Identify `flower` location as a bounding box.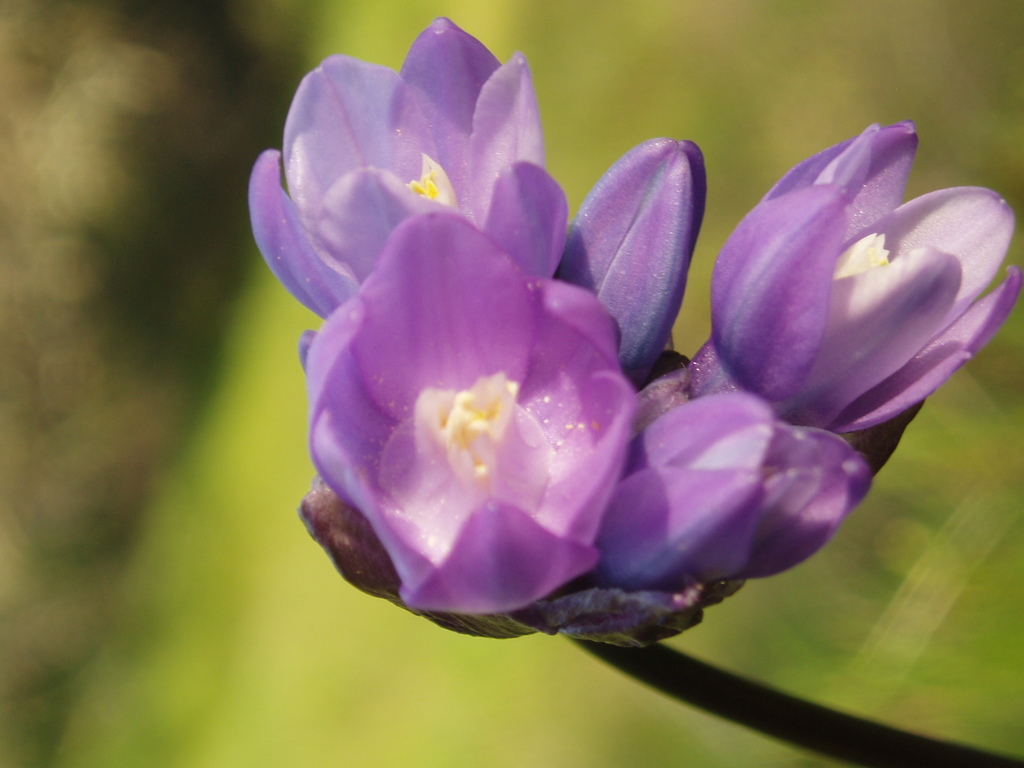
l=236, t=8, r=563, b=324.
